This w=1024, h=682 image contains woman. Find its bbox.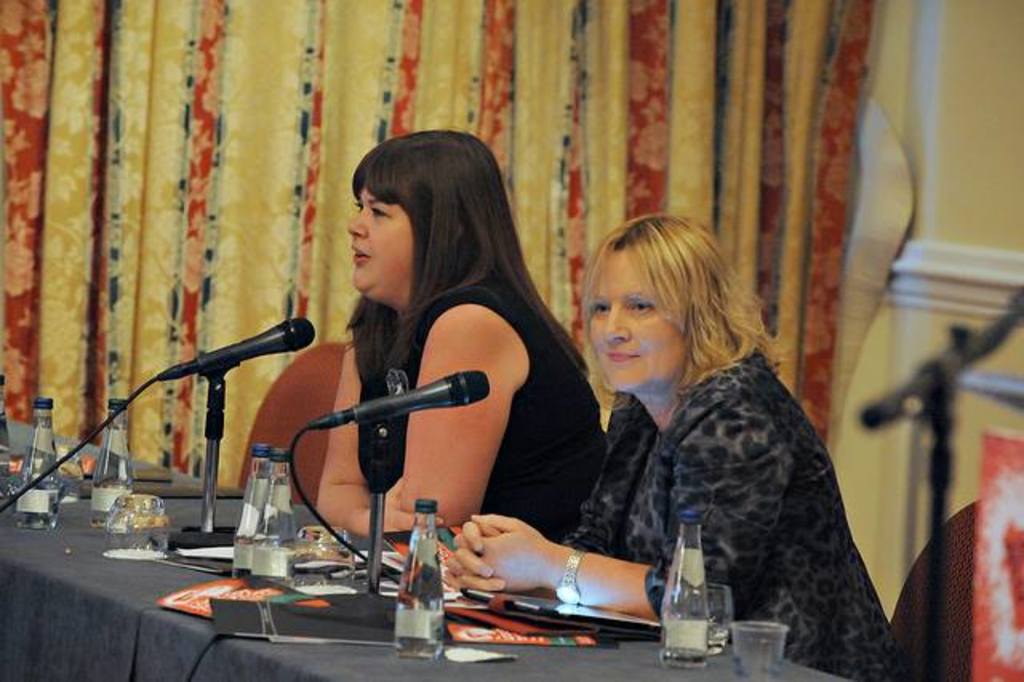
crop(518, 199, 899, 671).
